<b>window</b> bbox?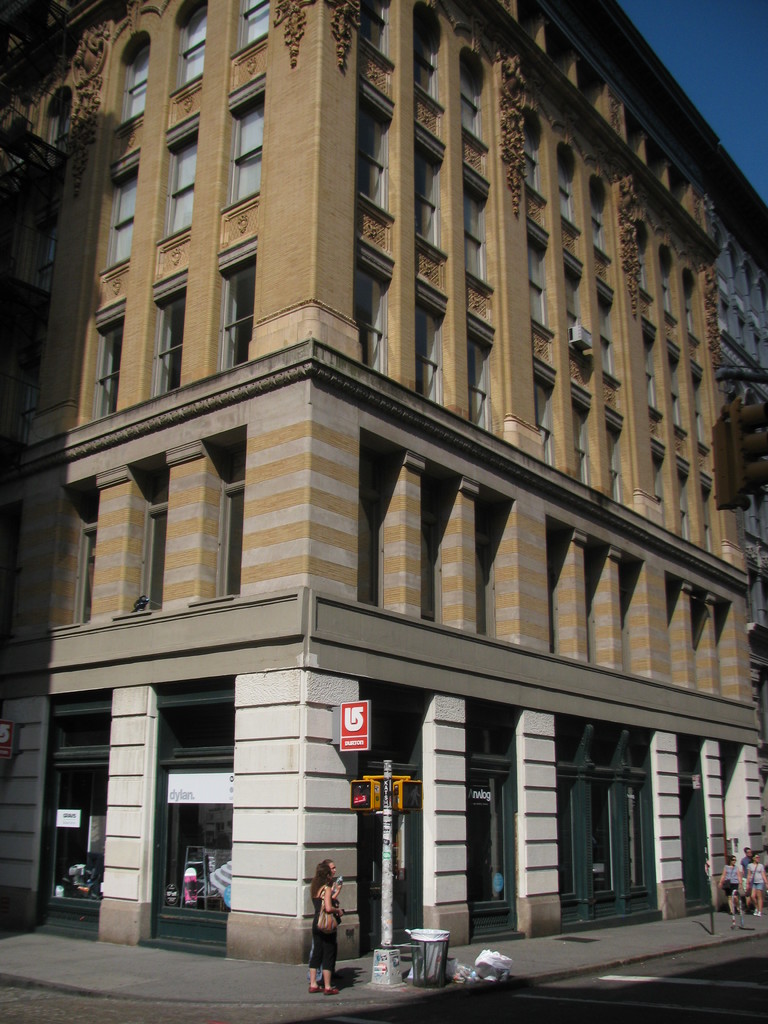
Rect(169, 3, 205, 93)
